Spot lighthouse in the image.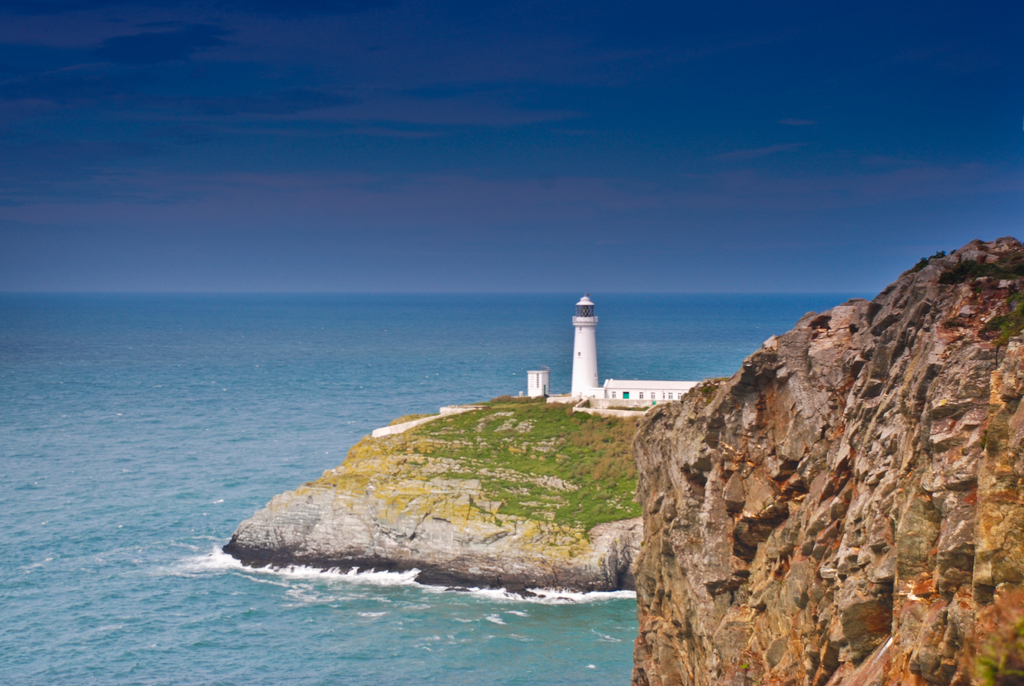
lighthouse found at 566 291 599 398.
